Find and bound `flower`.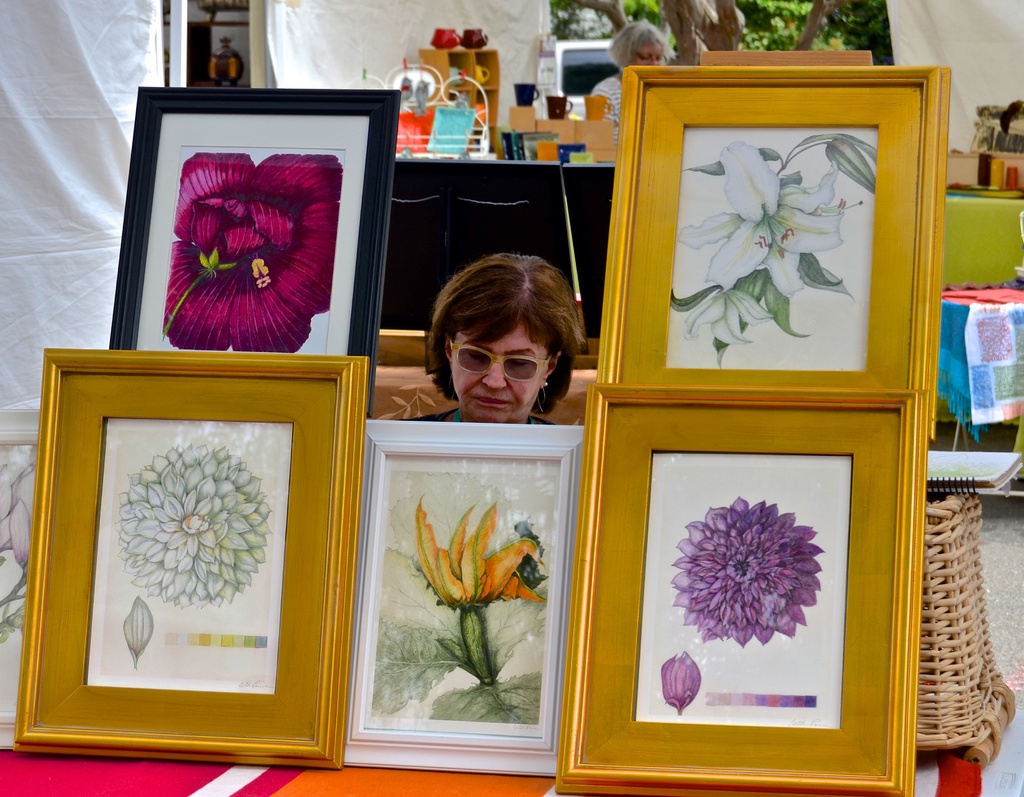
Bound: select_region(114, 433, 268, 606).
